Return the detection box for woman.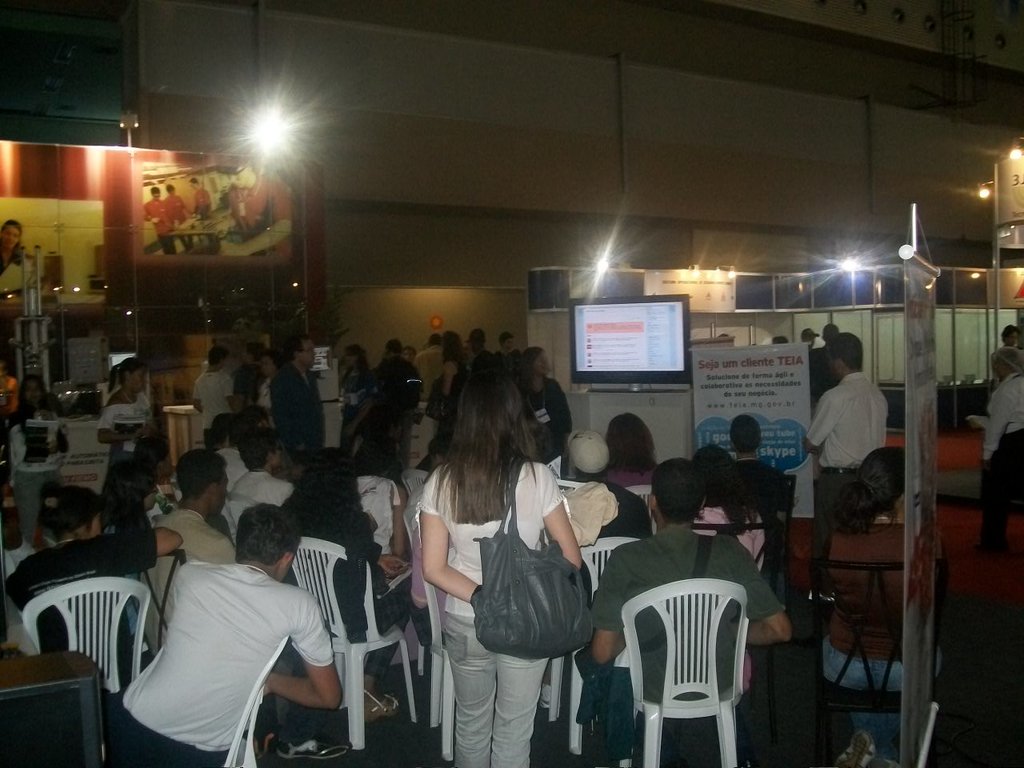
locate(433, 329, 466, 401).
